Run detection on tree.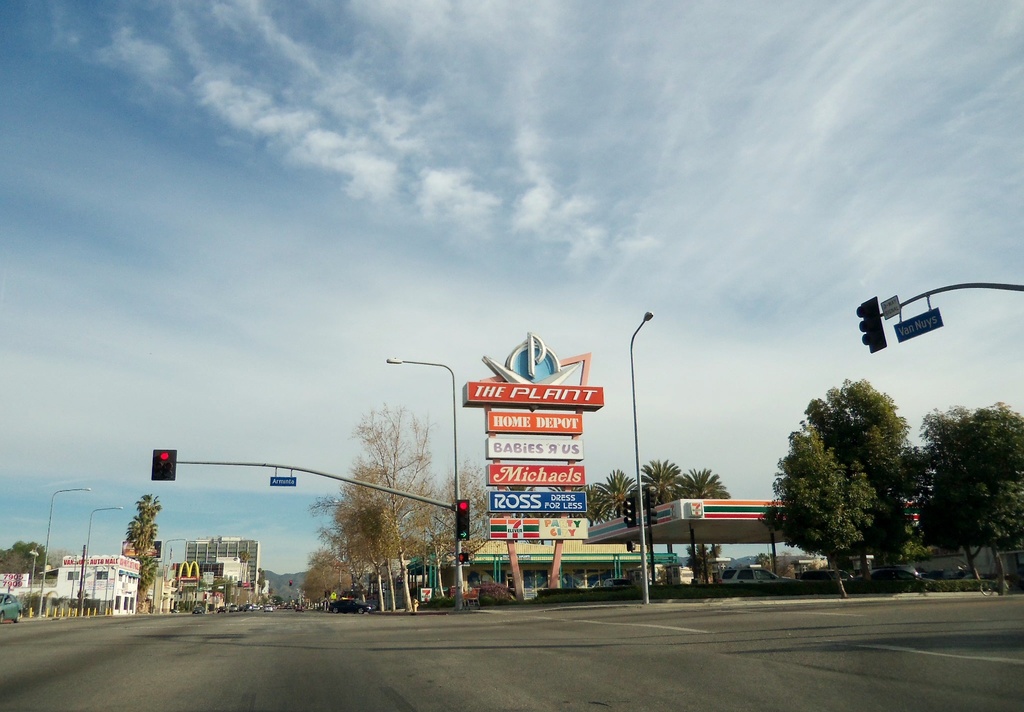
Result: 129 487 173 617.
